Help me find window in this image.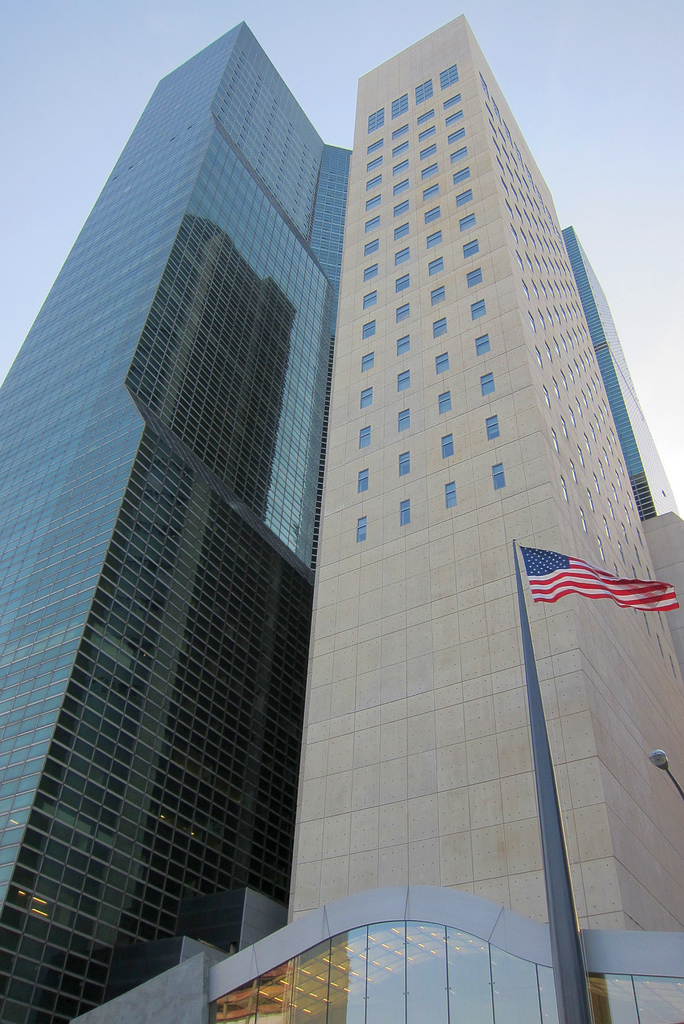
Found it: BBox(396, 333, 411, 356).
